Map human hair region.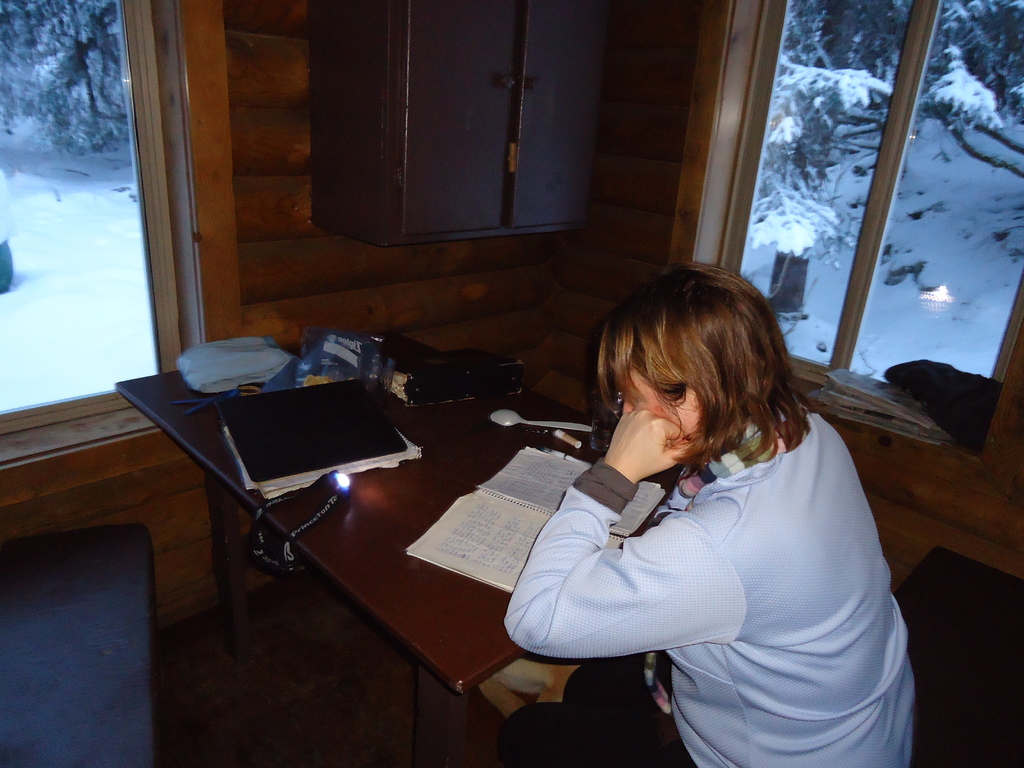
Mapped to x1=584 y1=268 x2=773 y2=484.
